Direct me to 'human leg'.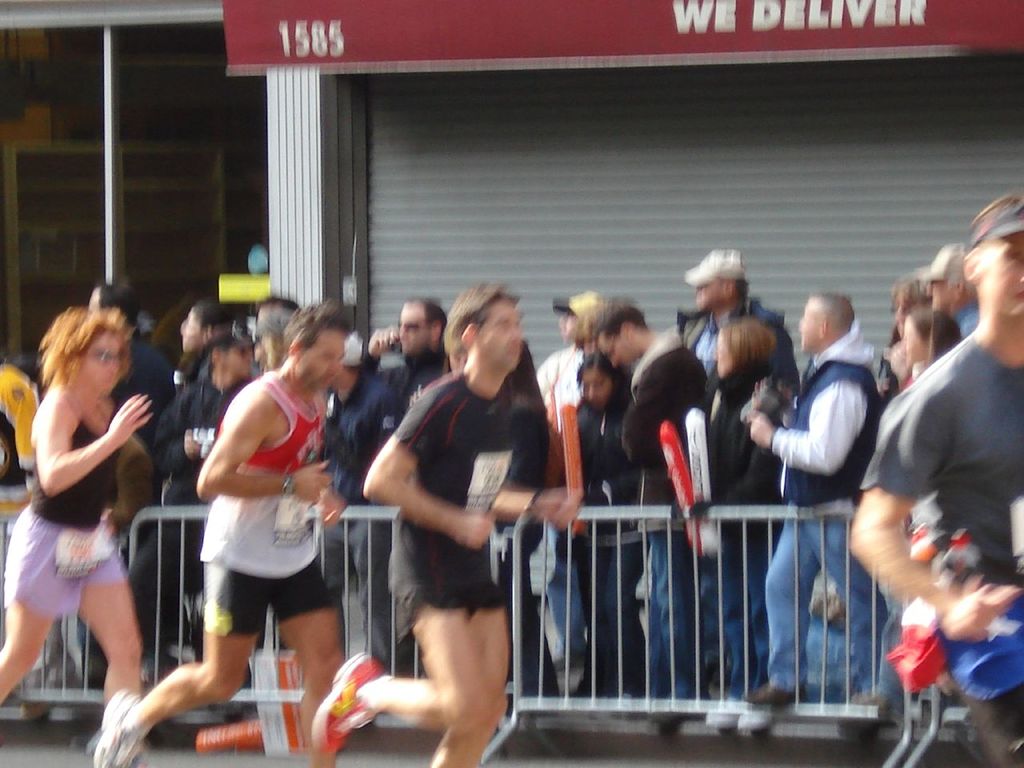
Direction: (x1=0, y1=602, x2=54, y2=706).
